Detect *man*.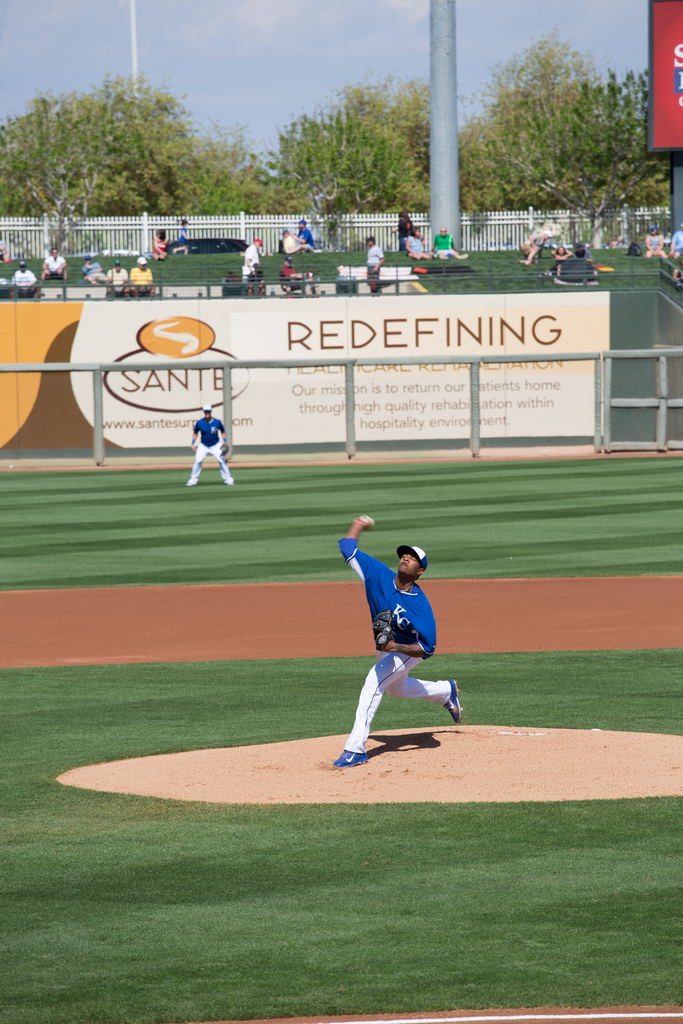
Detected at (128, 257, 158, 297).
